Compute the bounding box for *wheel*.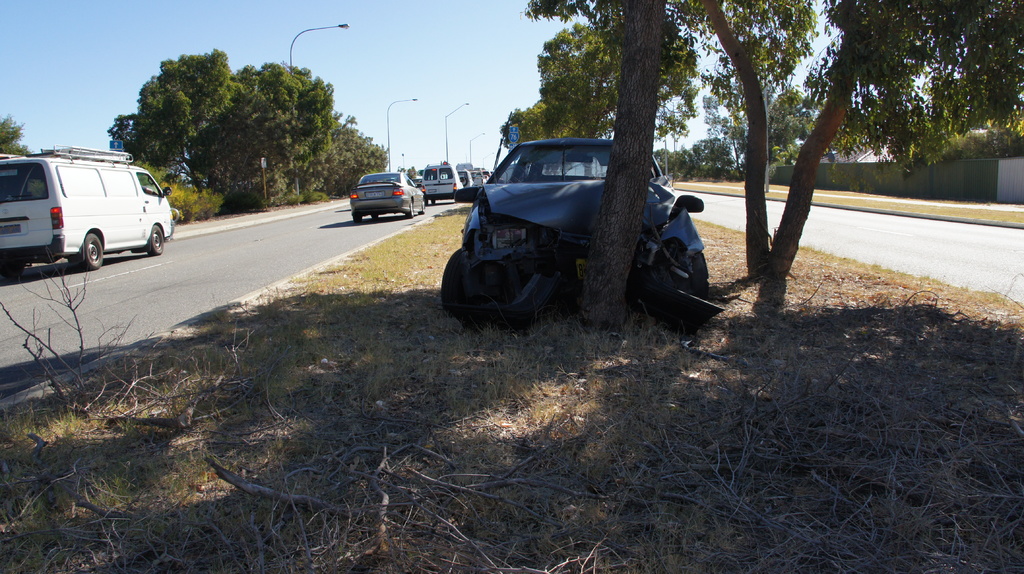
Rect(86, 232, 106, 266).
